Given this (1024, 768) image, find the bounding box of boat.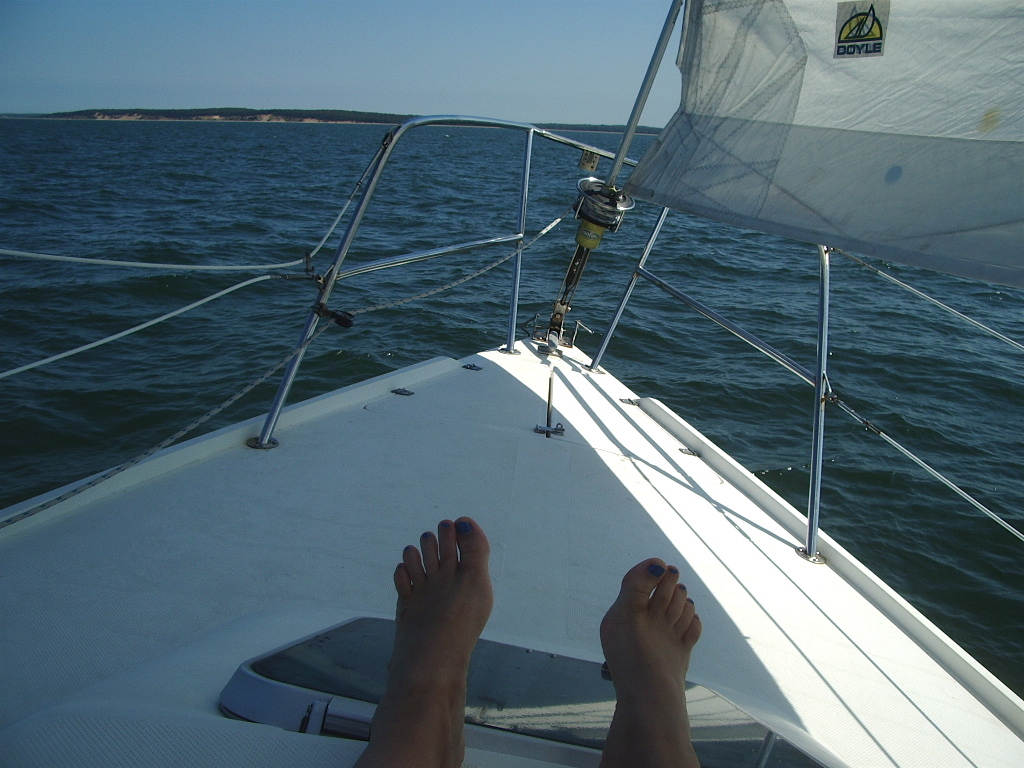
86/109/968/767.
